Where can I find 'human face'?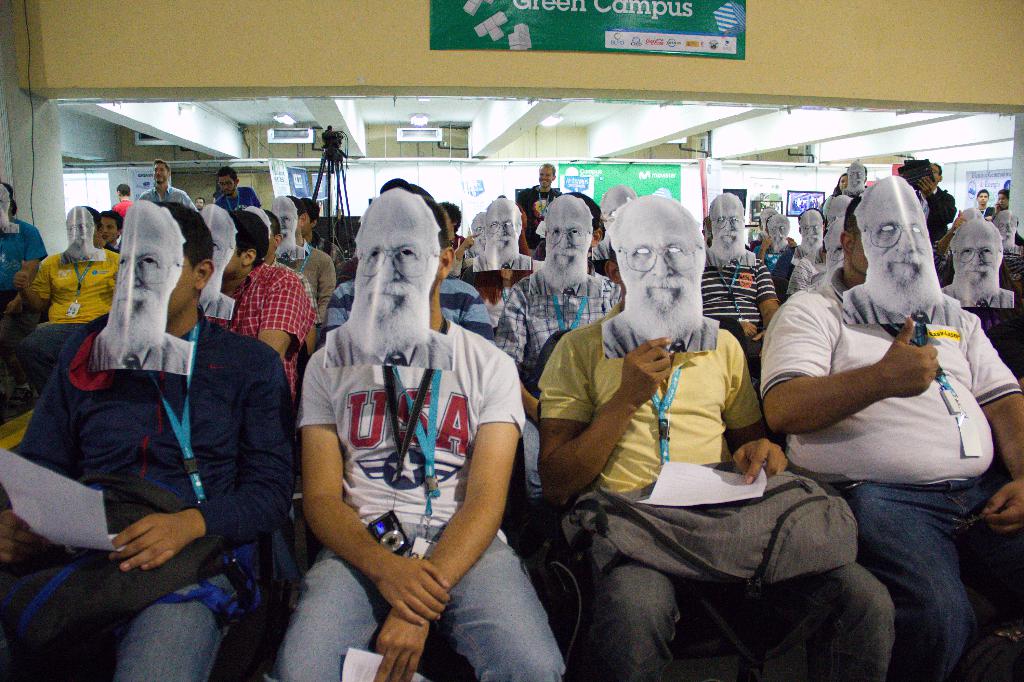
You can find it at 166/261/197/317.
